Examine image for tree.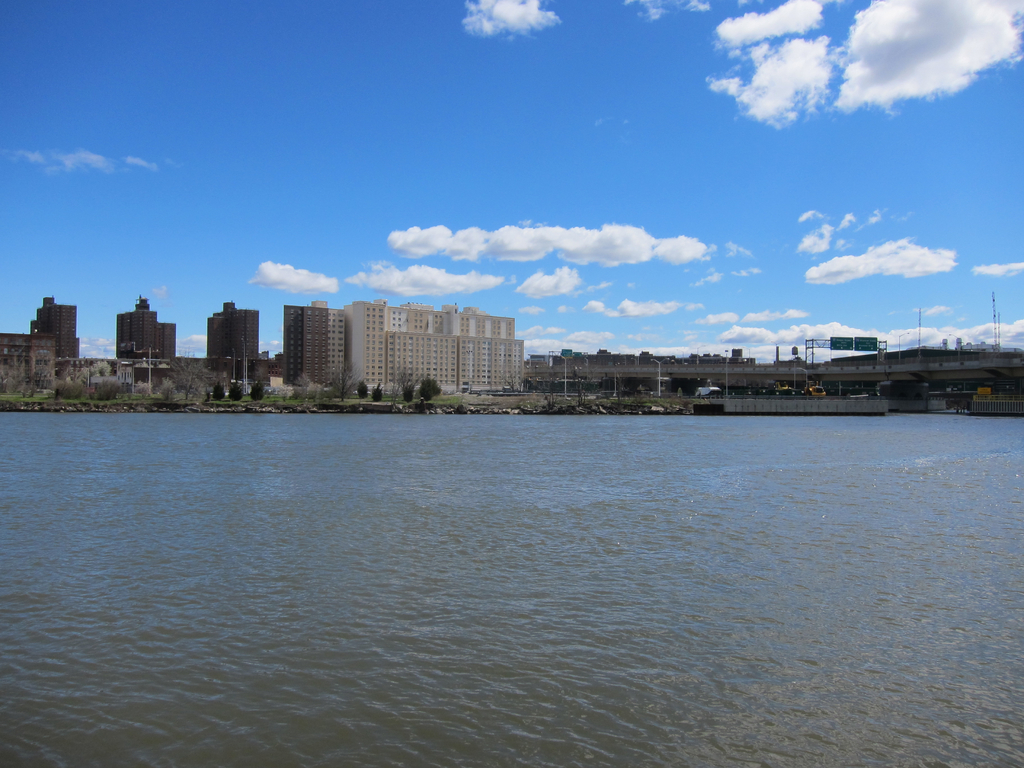
Examination result: <bbox>369, 381, 383, 401</bbox>.
